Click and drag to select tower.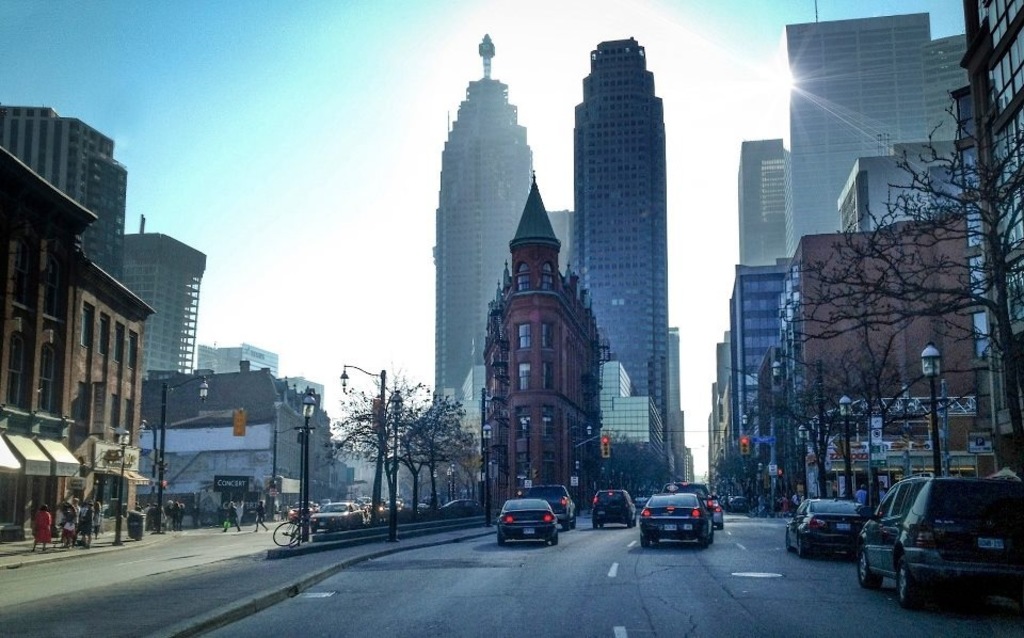
Selection: 555,6,687,447.
